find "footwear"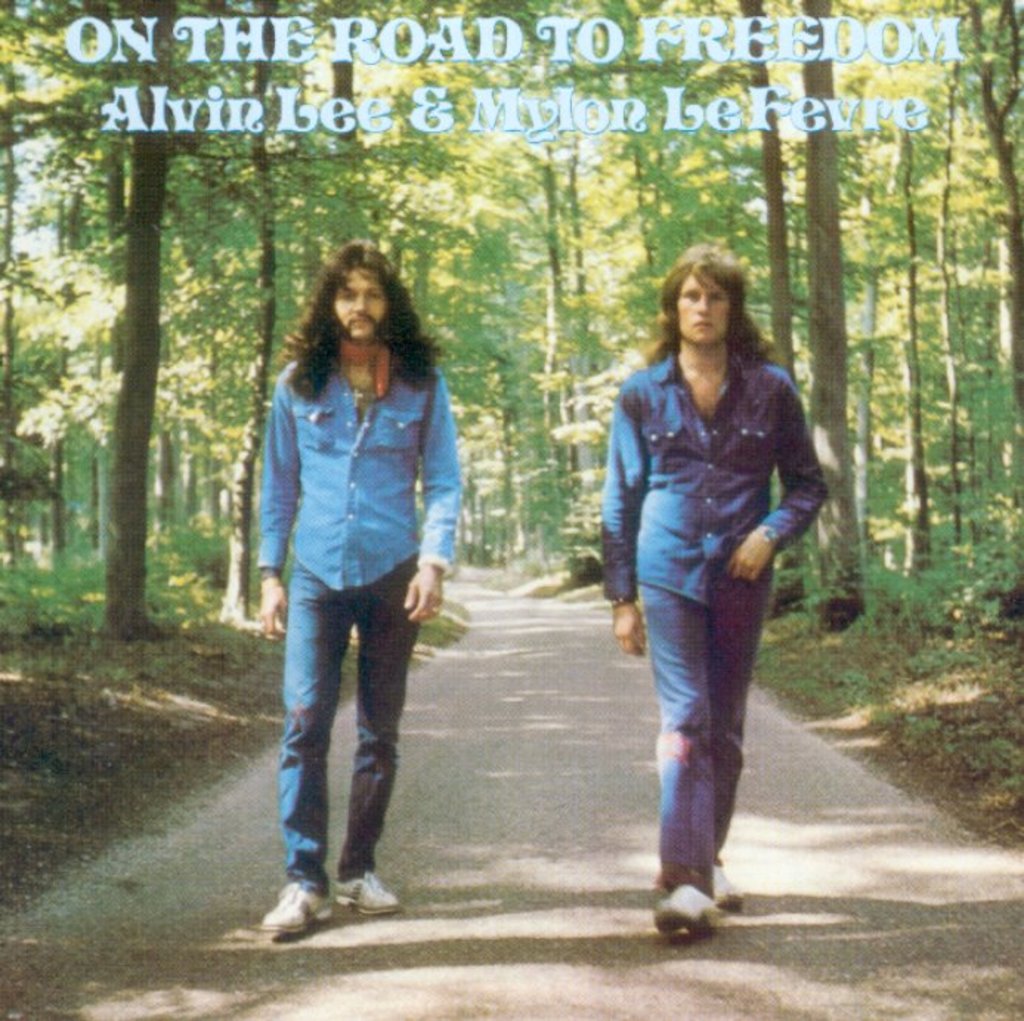
[653,881,715,937]
